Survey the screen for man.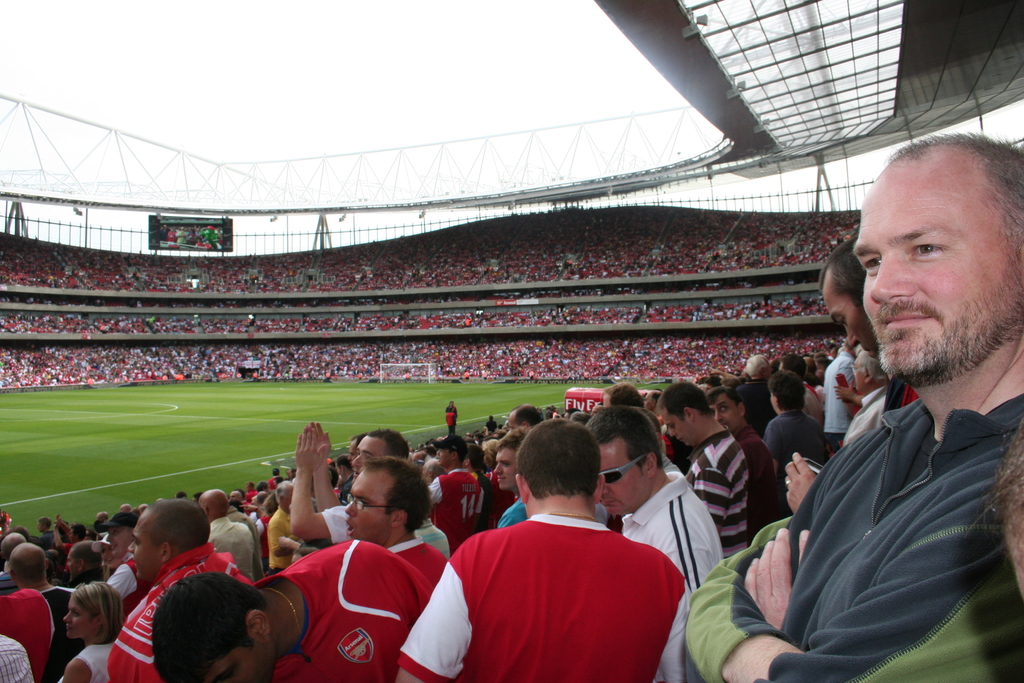
Survey found: x1=289 y1=418 x2=412 y2=545.
